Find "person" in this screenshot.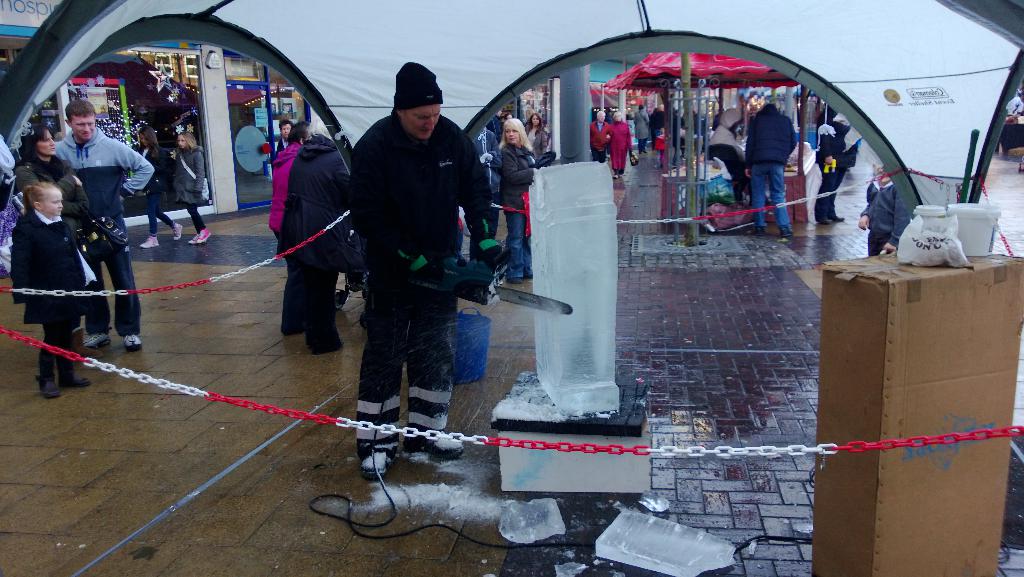
The bounding box for "person" is [left=589, top=108, right=610, bottom=167].
